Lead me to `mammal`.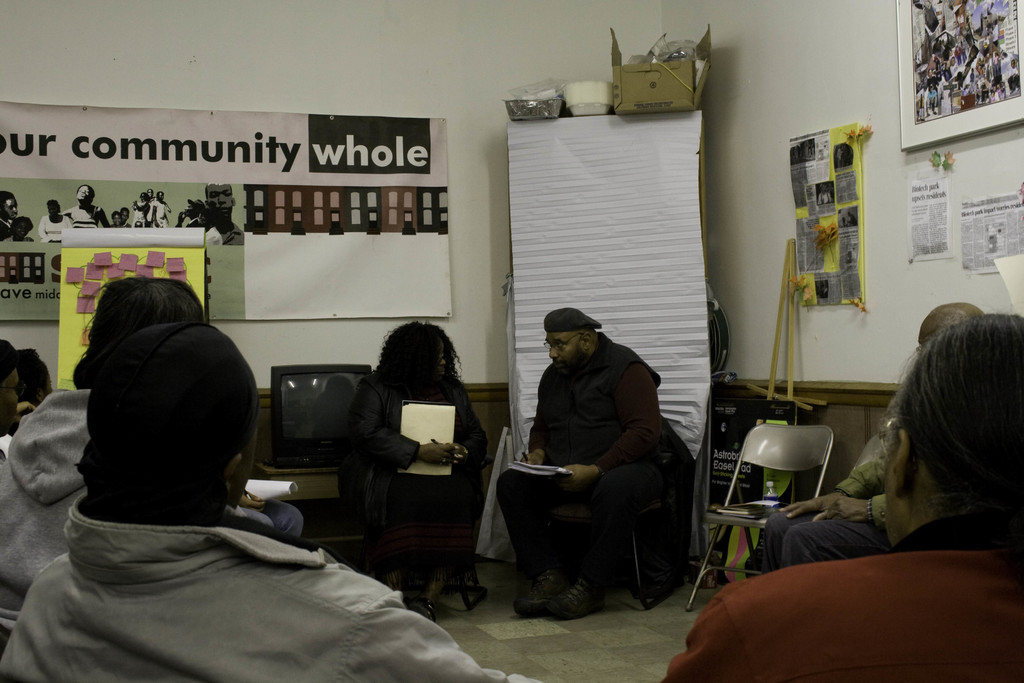
Lead to left=0, top=319, right=546, bottom=682.
